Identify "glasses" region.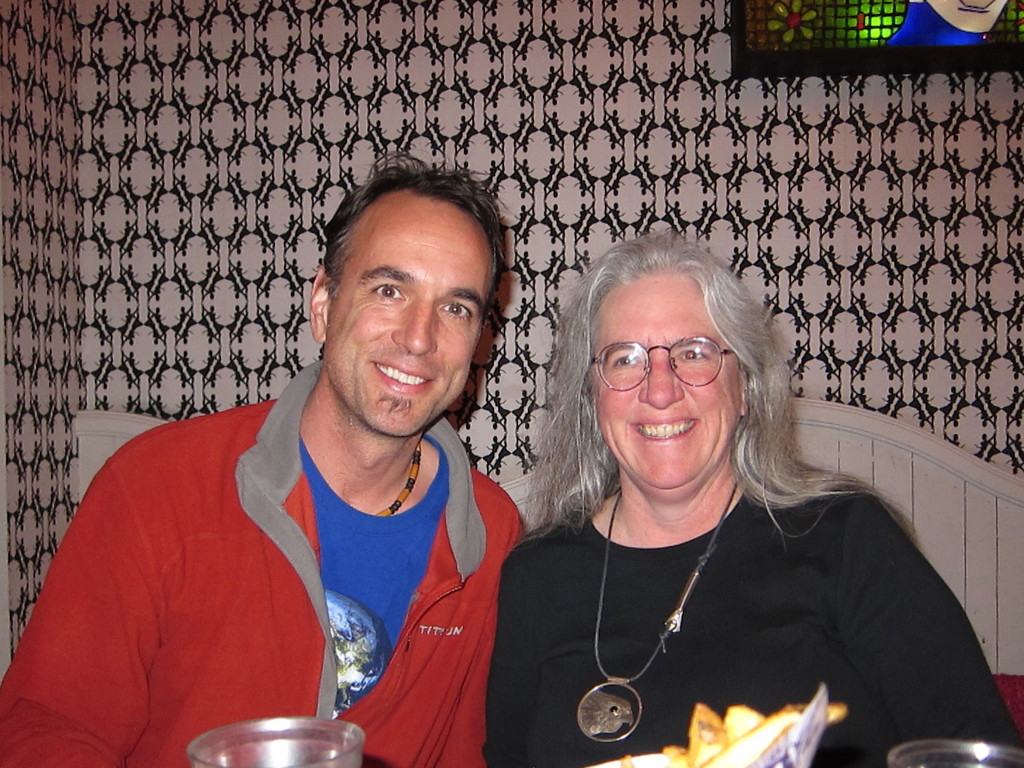
Region: (592, 336, 745, 398).
